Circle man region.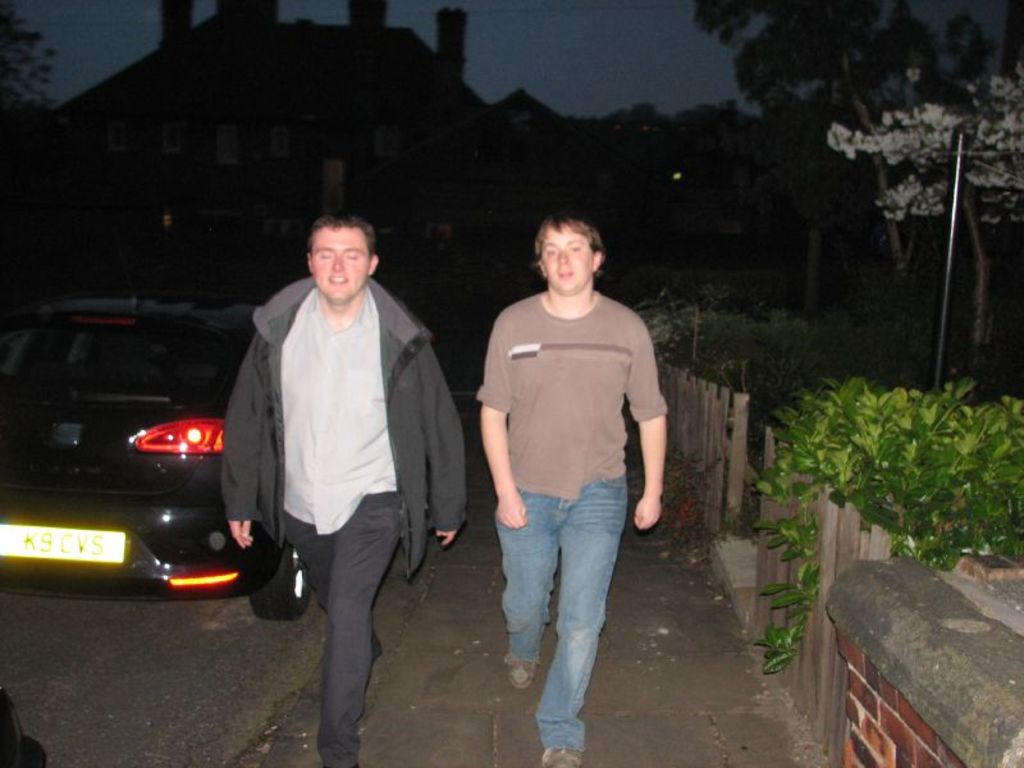
Region: select_region(472, 209, 669, 767).
